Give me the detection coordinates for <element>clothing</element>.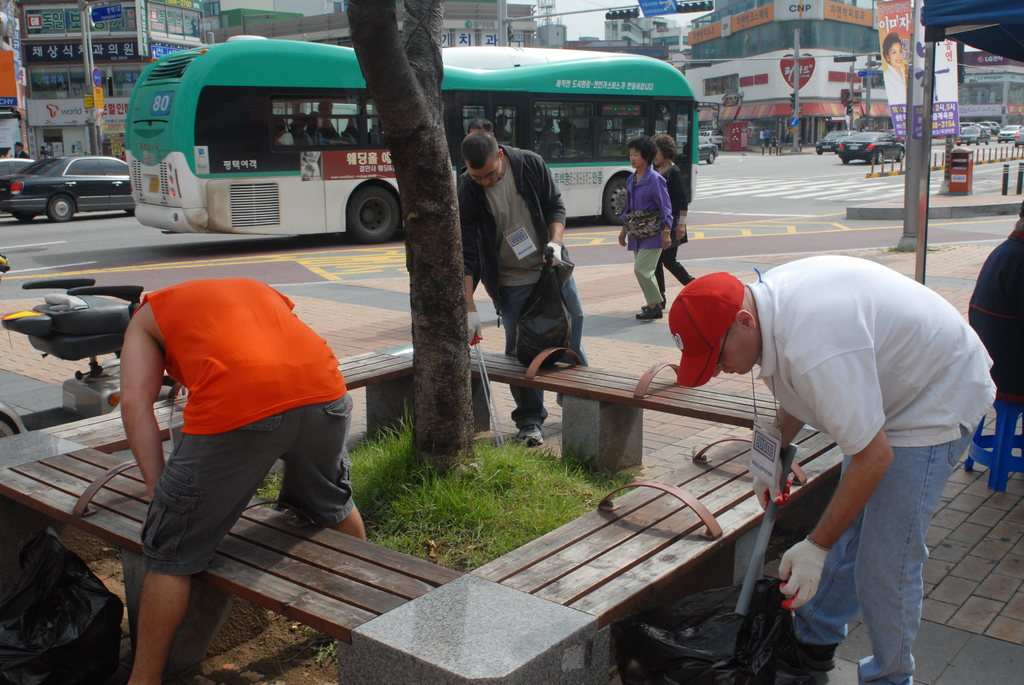
left=667, top=161, right=693, bottom=242.
